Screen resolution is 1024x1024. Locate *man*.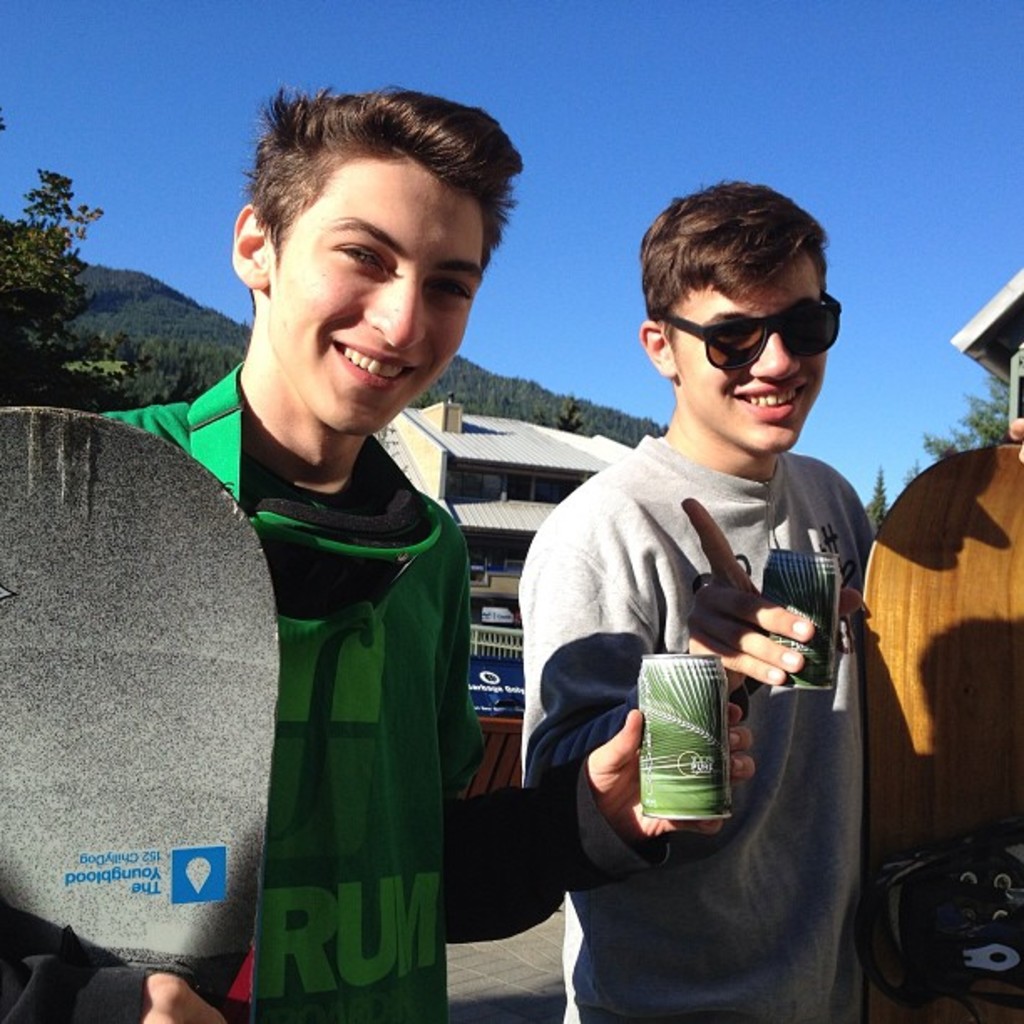
crop(515, 171, 883, 1022).
